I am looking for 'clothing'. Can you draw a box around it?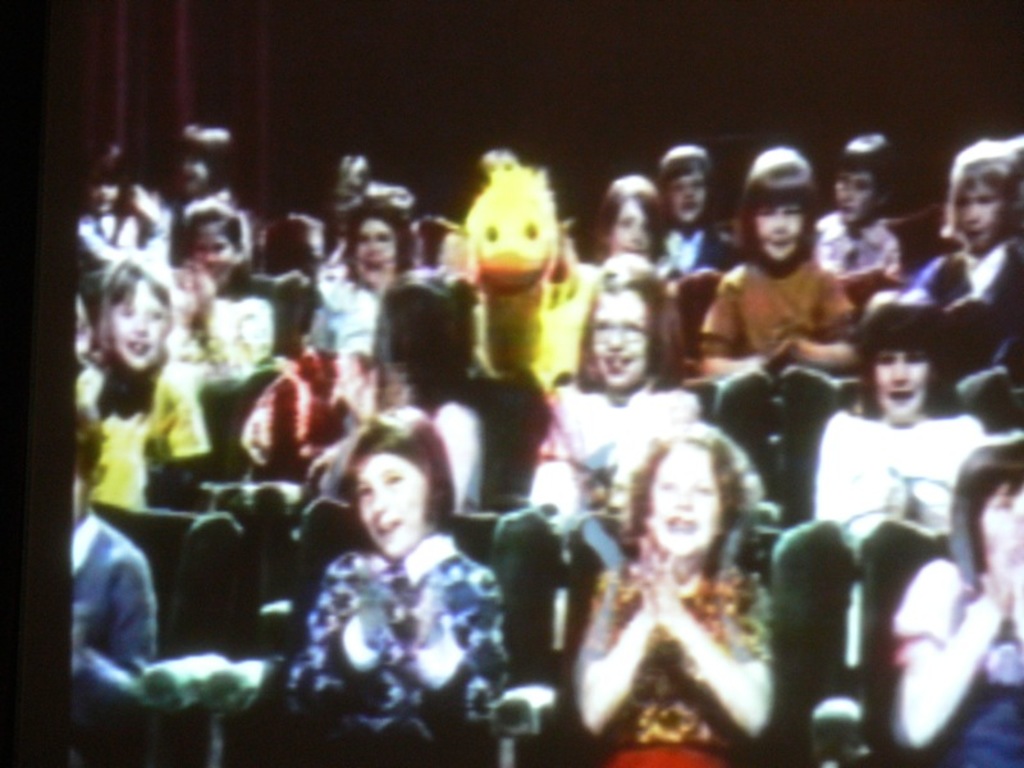
Sure, the bounding box is <region>905, 250, 993, 306</region>.
